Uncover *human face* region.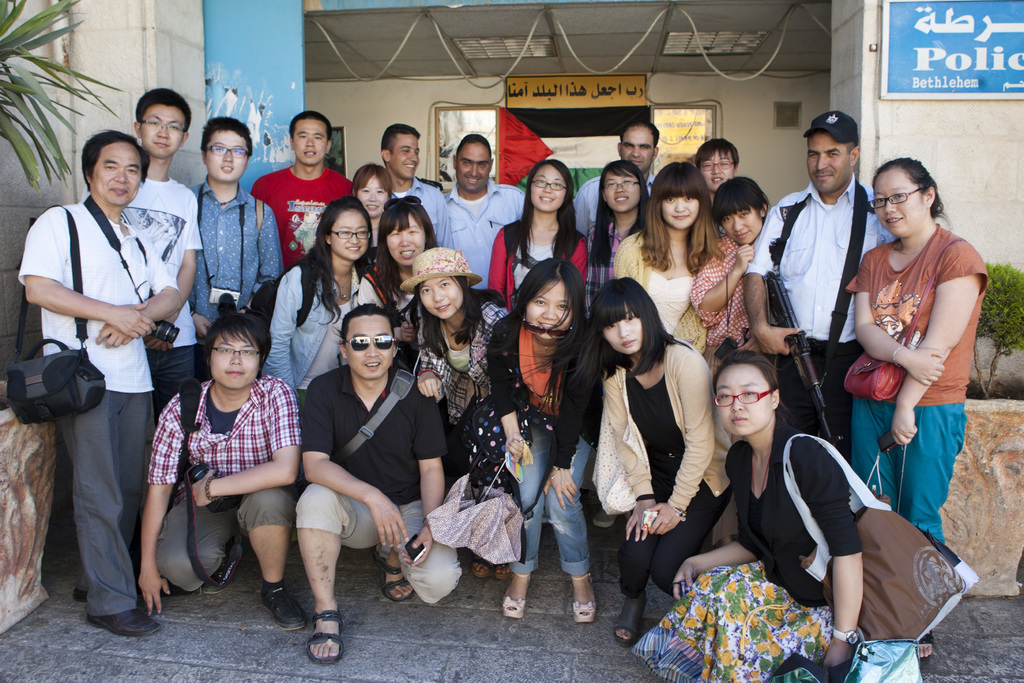
Uncovered: [359, 177, 385, 215].
